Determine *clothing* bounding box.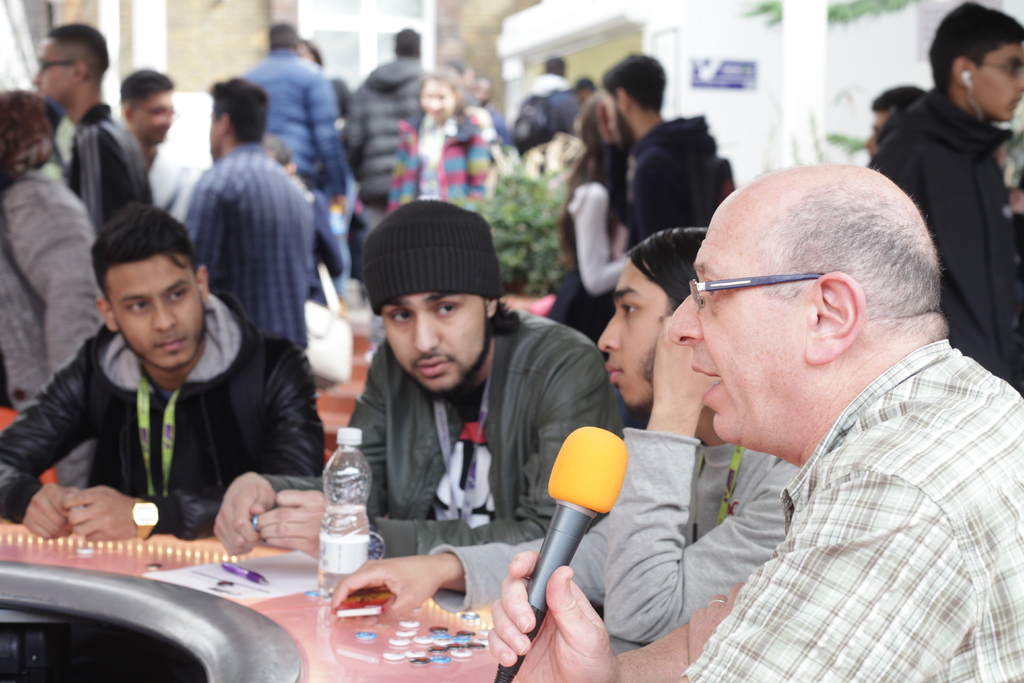
Determined: rect(6, 264, 325, 579).
